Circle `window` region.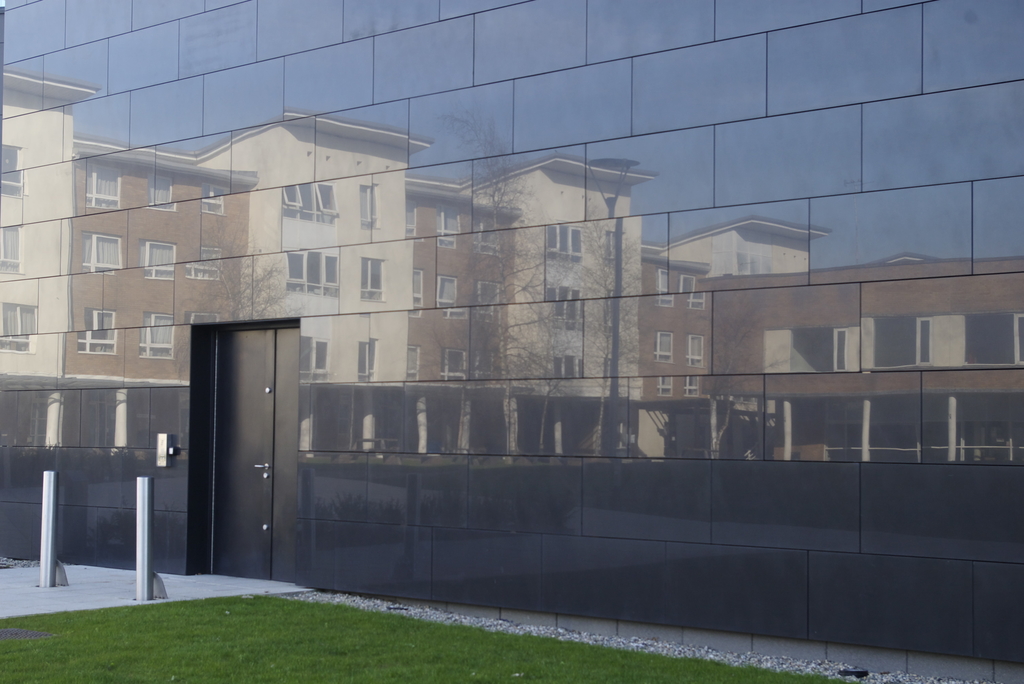
Region: pyautogui.locateOnScreen(179, 253, 223, 275).
